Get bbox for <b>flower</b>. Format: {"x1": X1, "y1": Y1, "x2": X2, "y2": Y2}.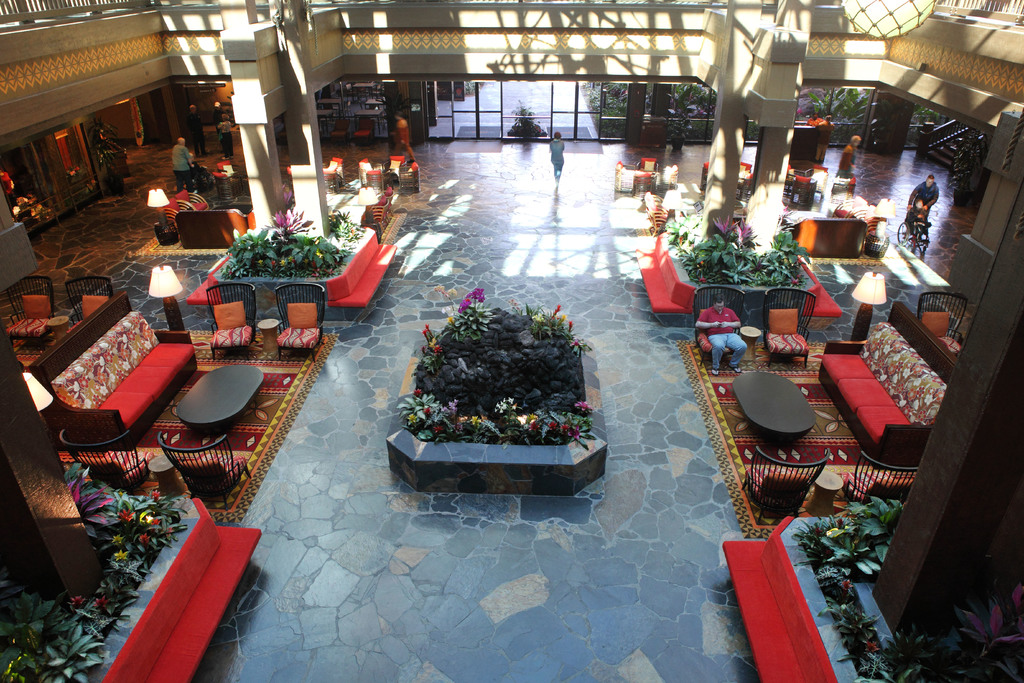
{"x1": 280, "y1": 259, "x2": 284, "y2": 265}.
